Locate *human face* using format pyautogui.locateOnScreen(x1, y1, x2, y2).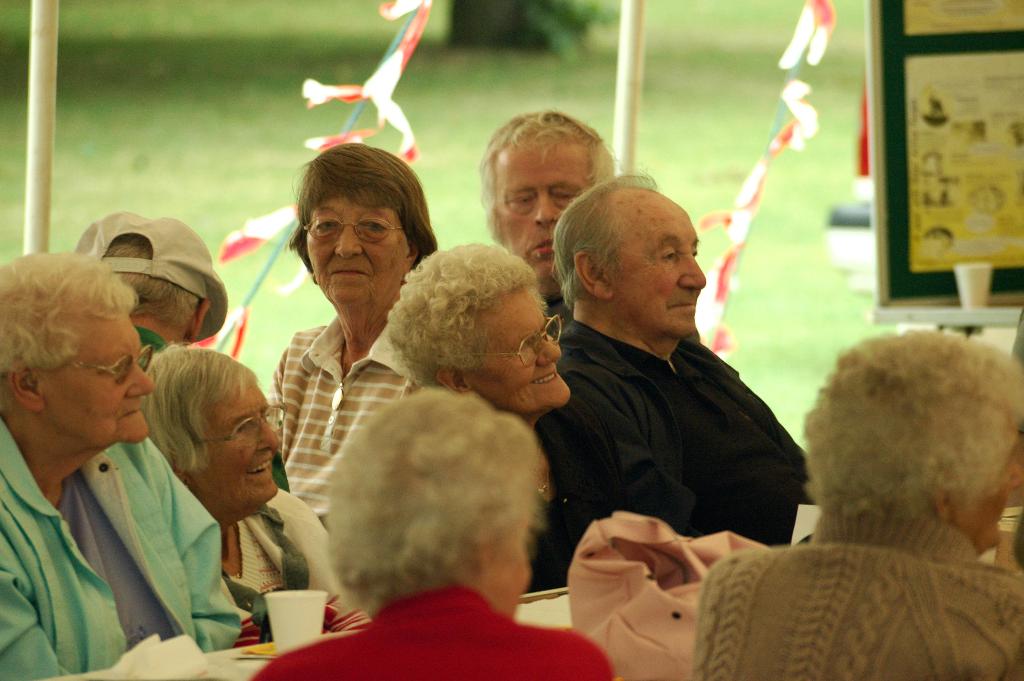
pyautogui.locateOnScreen(495, 146, 591, 268).
